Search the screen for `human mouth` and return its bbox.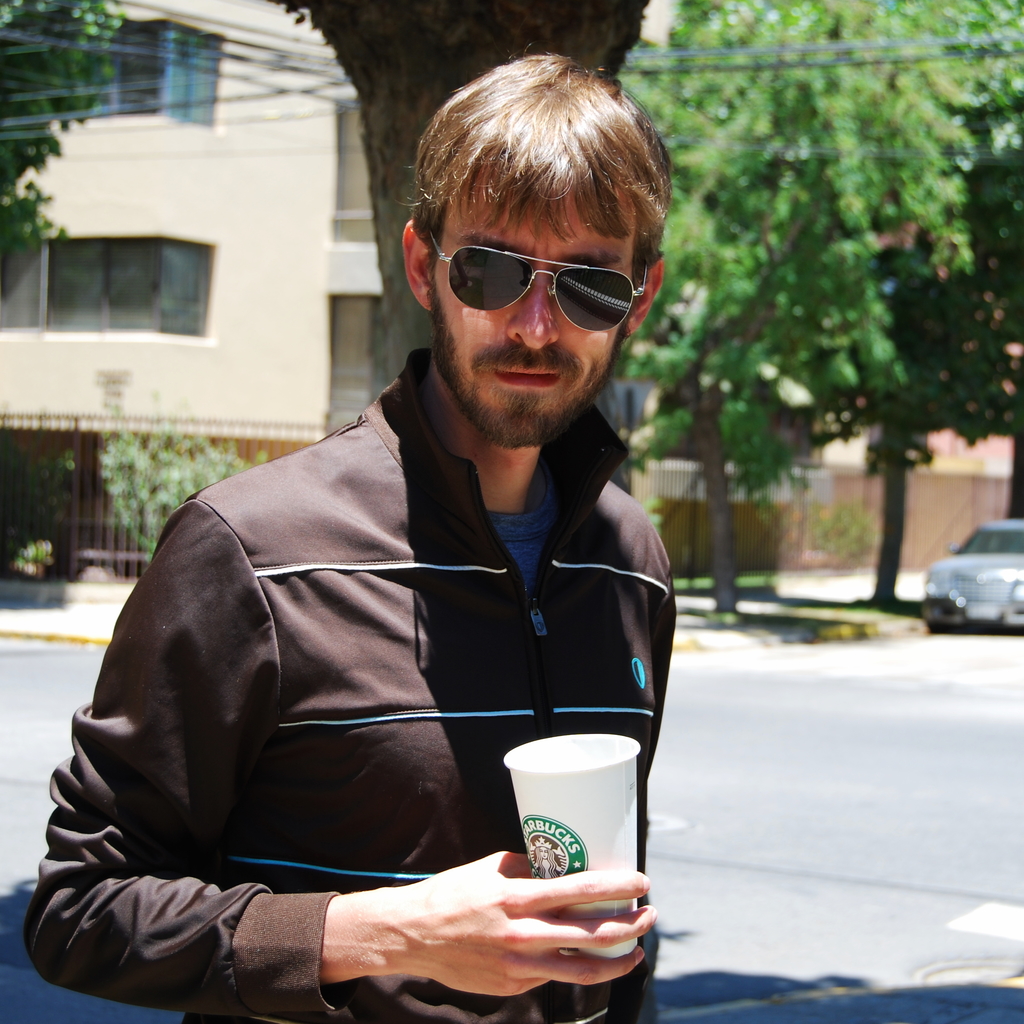
Found: box(477, 355, 575, 394).
